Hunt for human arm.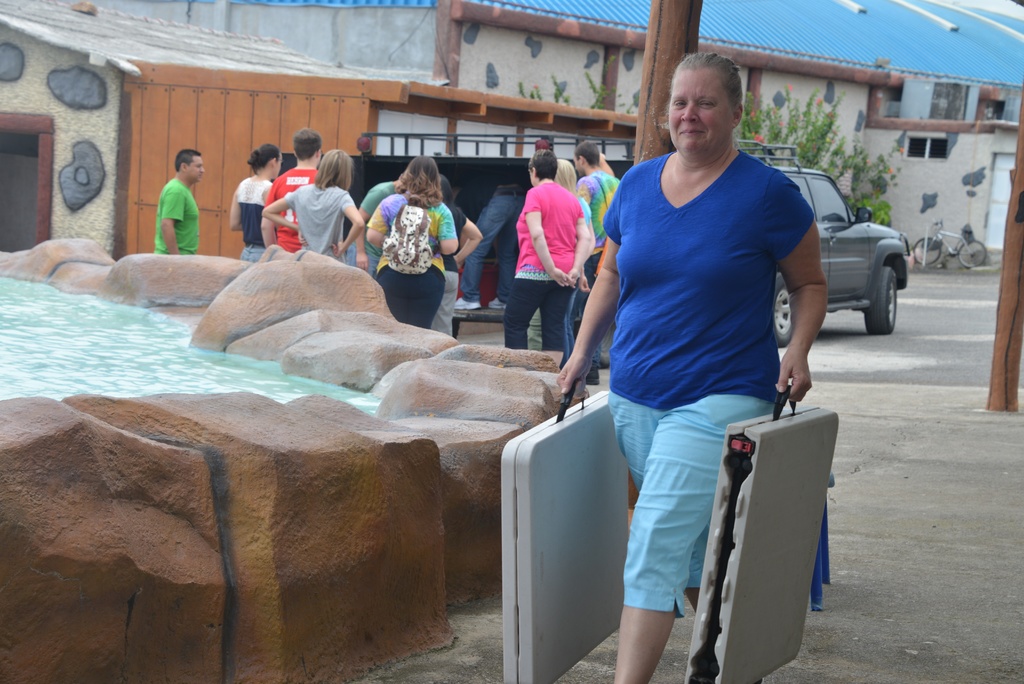
Hunted down at x1=450 y1=201 x2=488 y2=265.
